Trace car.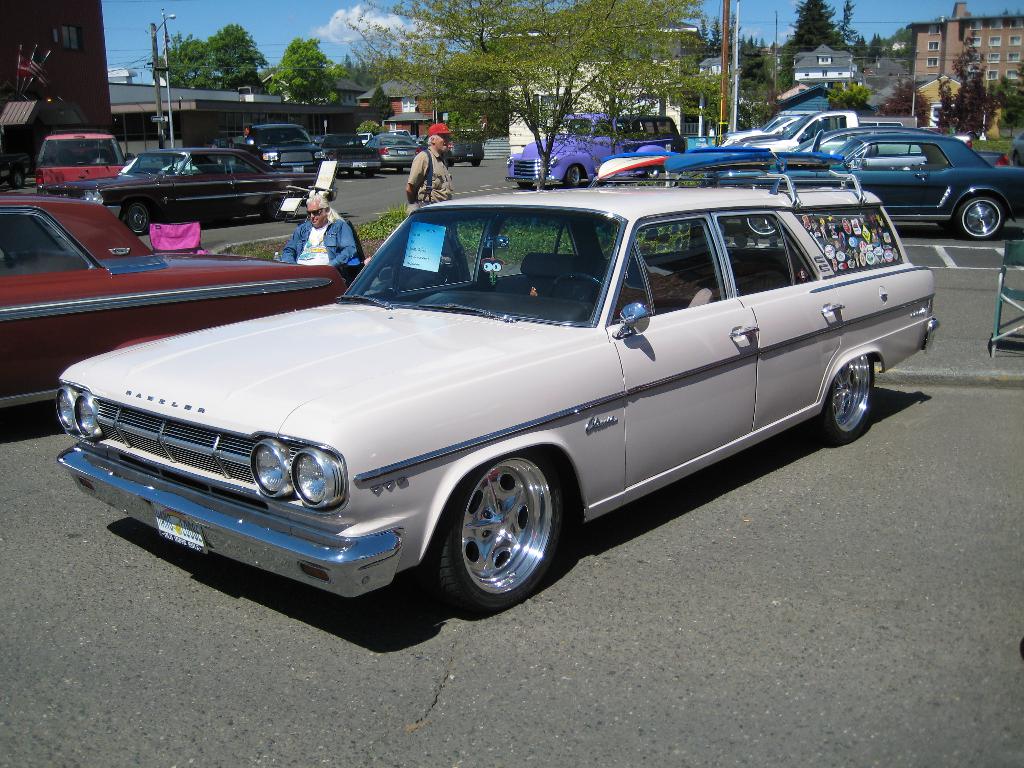
Traced to 33 131 127 184.
